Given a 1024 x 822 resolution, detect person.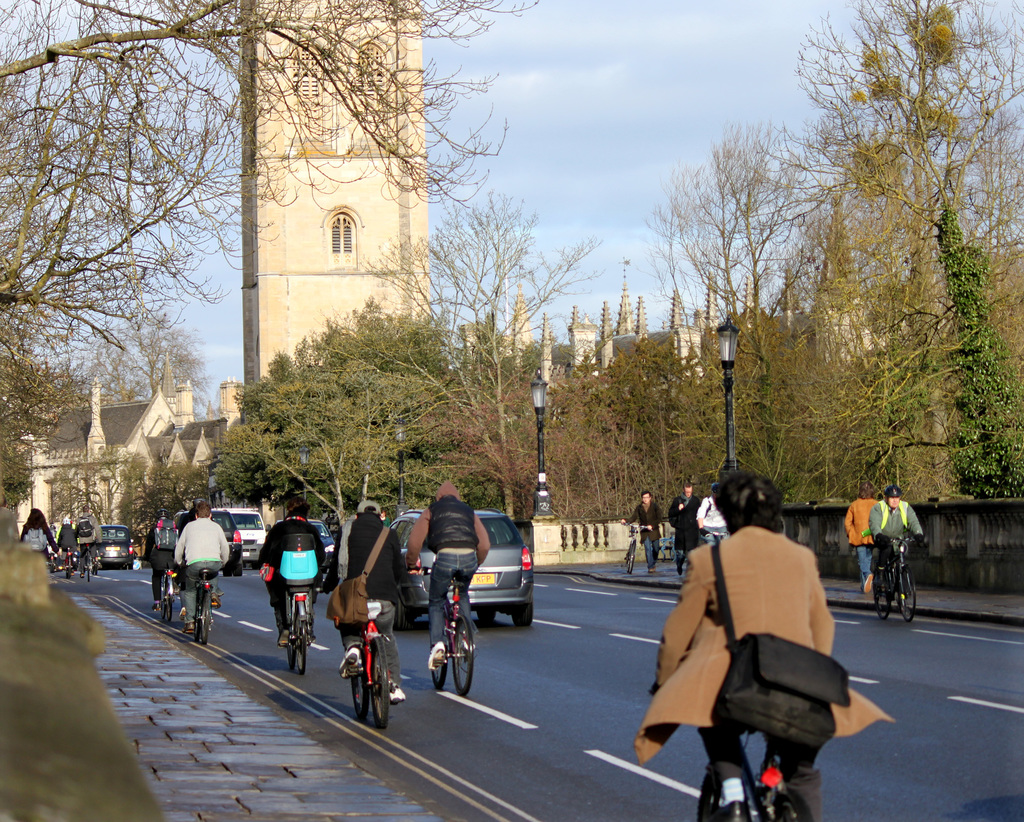
pyautogui.locateOnScreen(618, 485, 669, 576).
